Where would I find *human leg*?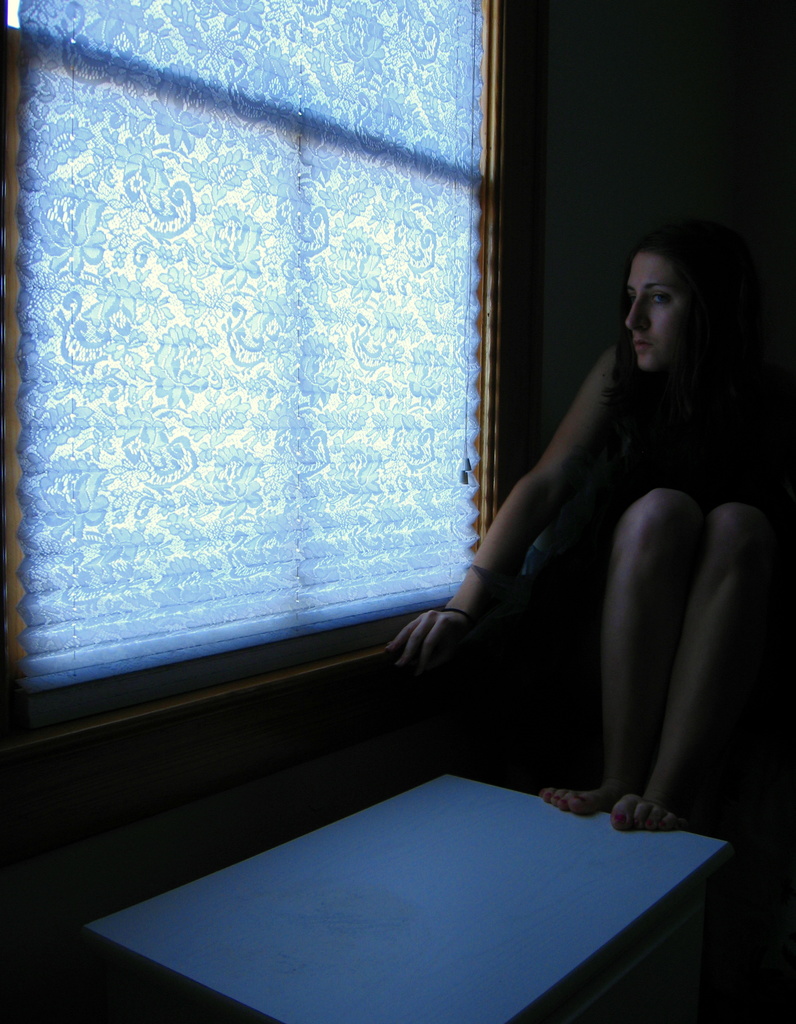
At crop(611, 503, 770, 830).
